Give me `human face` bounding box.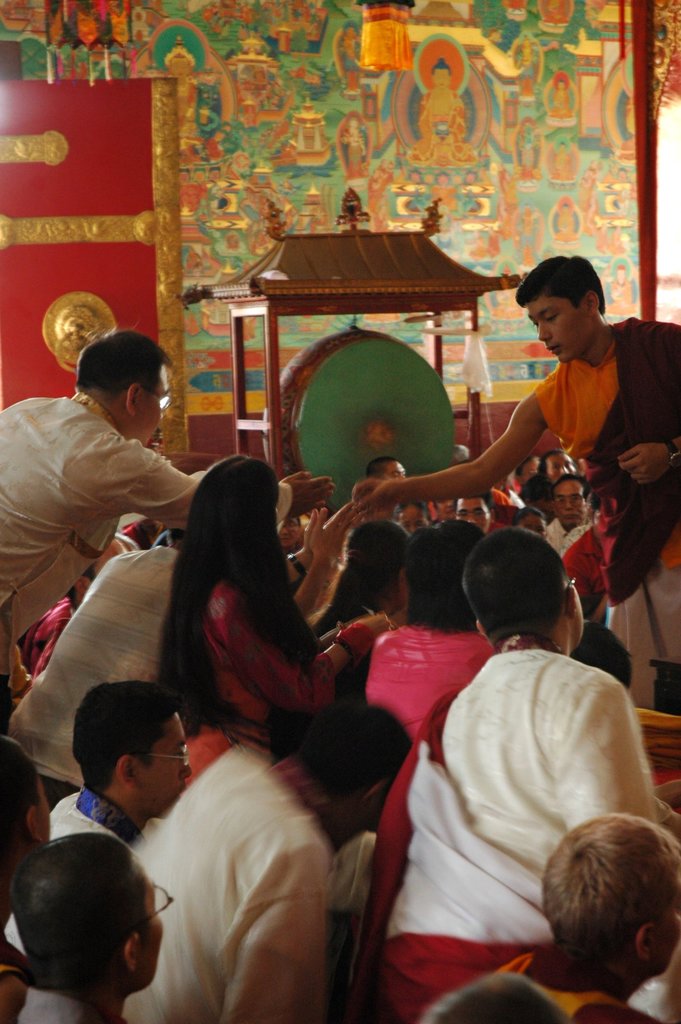
530, 297, 591, 369.
